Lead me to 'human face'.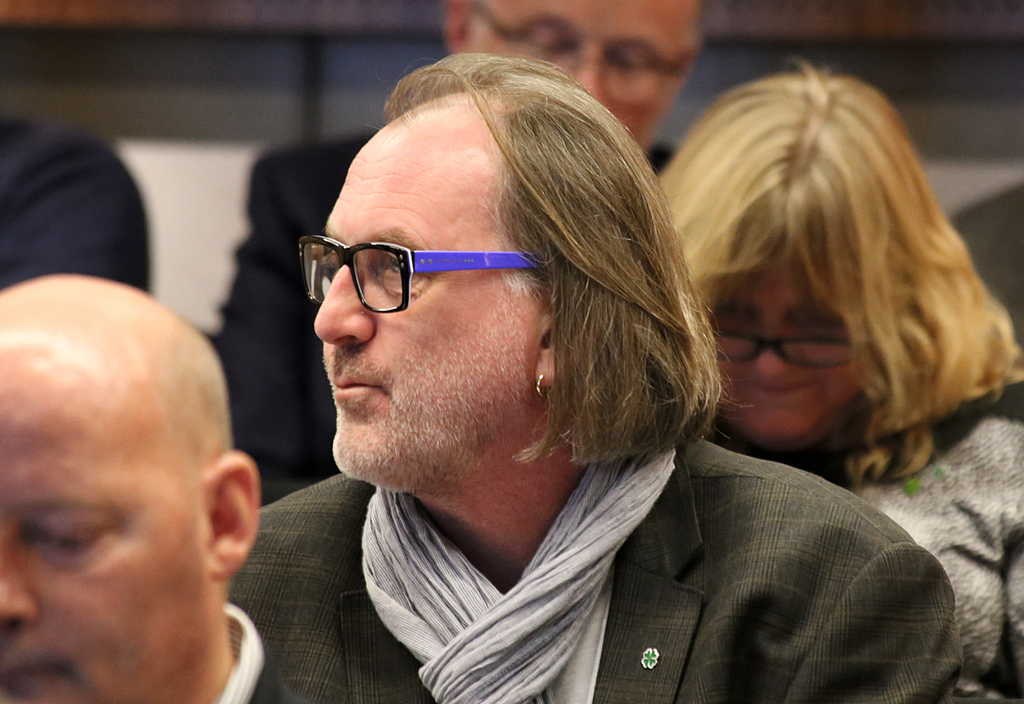
Lead to {"x1": 314, "y1": 139, "x2": 531, "y2": 486}.
